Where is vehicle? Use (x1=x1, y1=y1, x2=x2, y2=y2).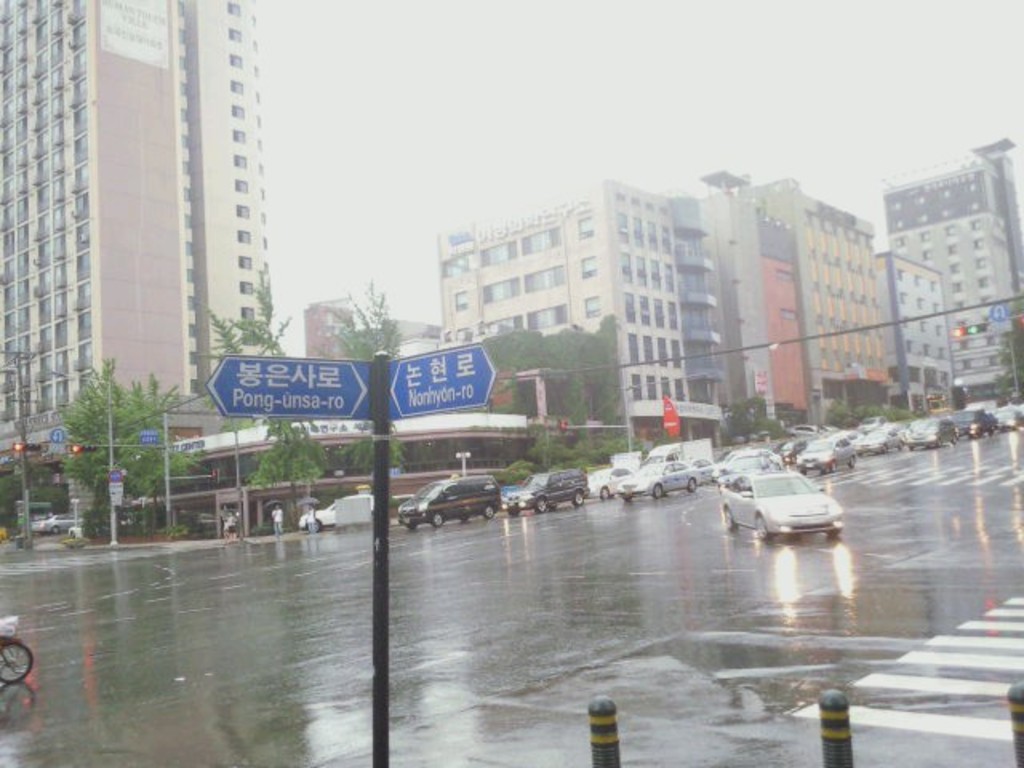
(x1=586, y1=466, x2=638, y2=501).
